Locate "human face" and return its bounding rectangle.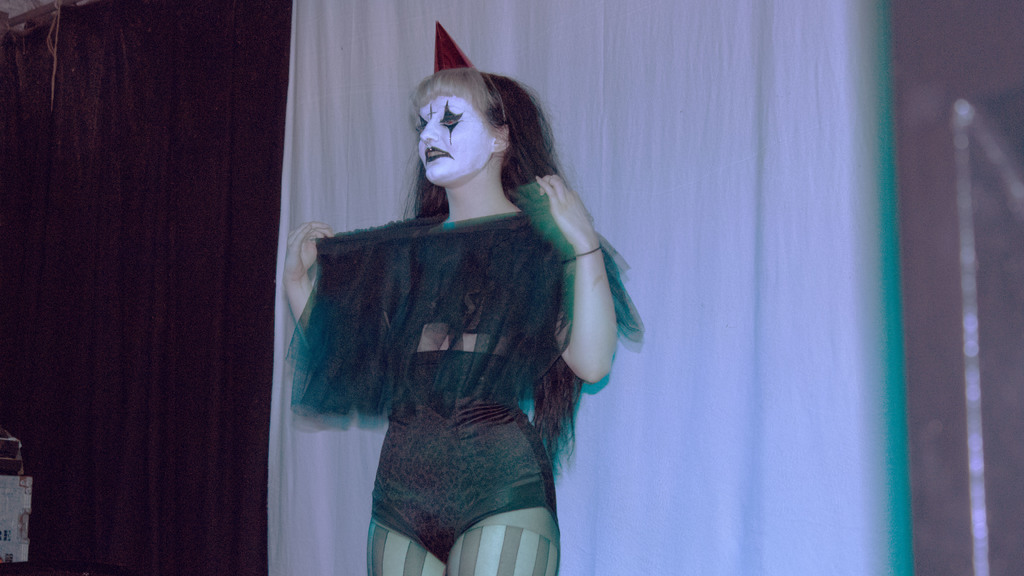
(left=401, top=85, right=511, bottom=179).
